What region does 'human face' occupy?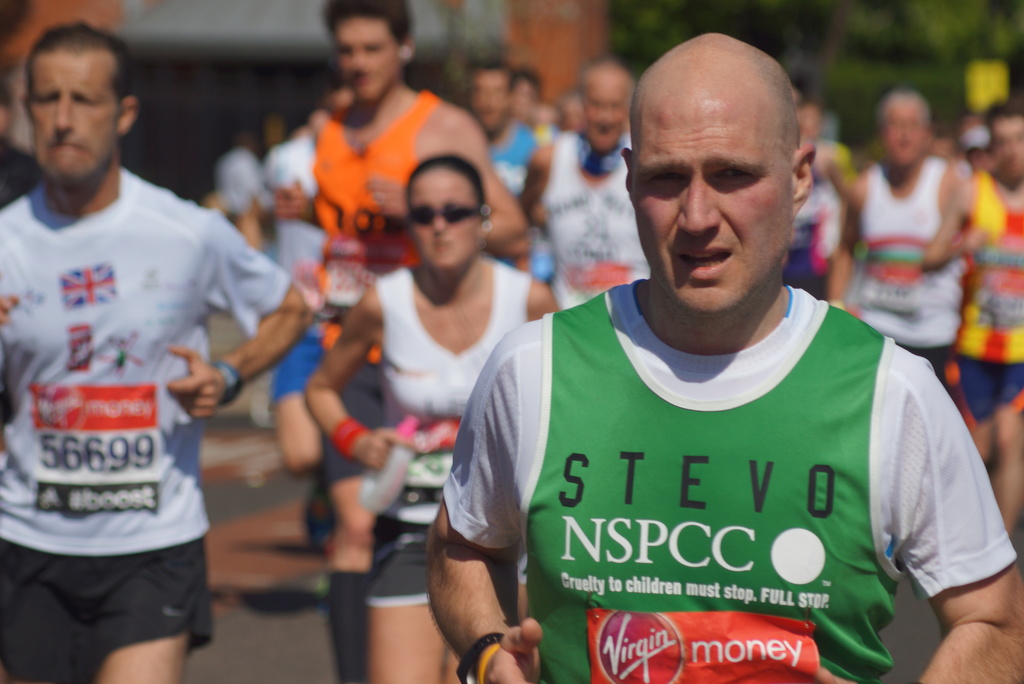
{"left": 401, "top": 165, "right": 483, "bottom": 276}.
